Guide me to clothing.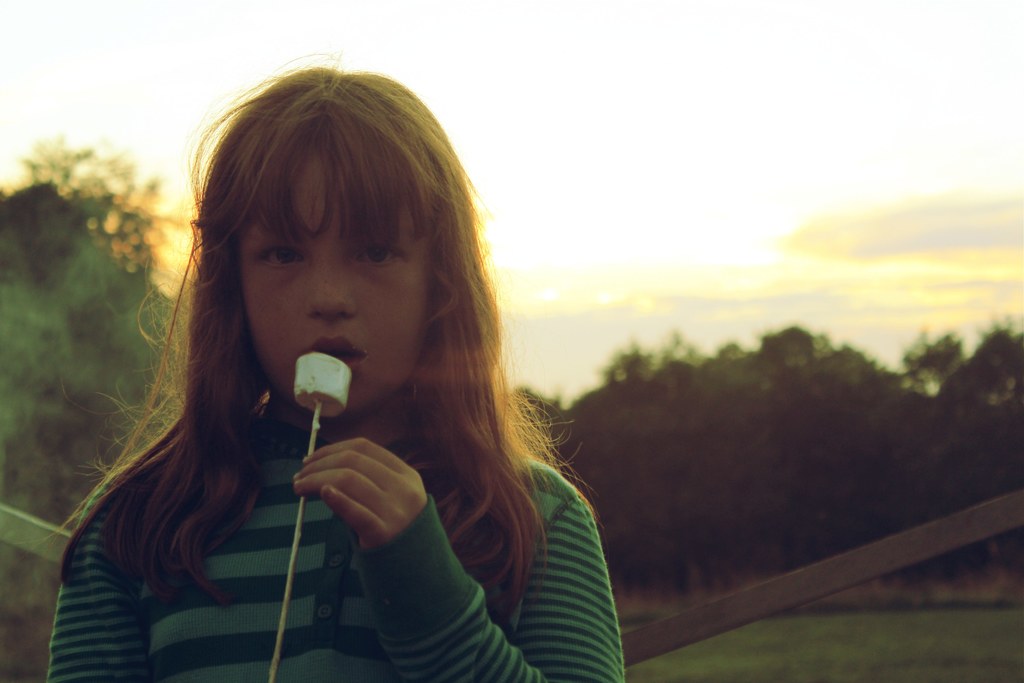
Guidance: (177, 293, 624, 666).
